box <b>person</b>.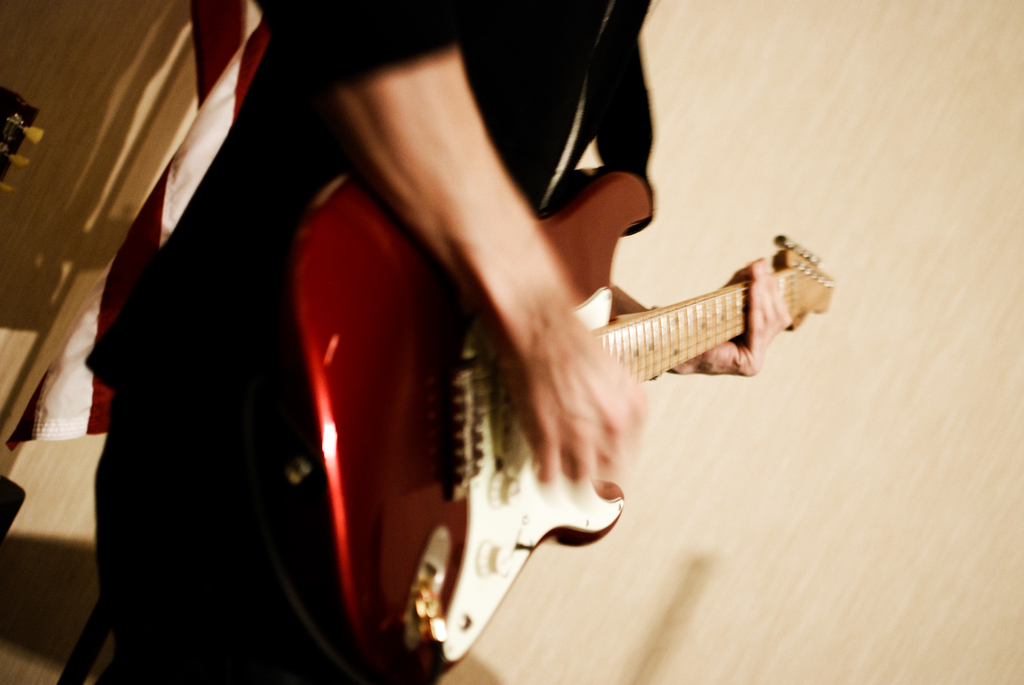
rect(83, 0, 800, 684).
